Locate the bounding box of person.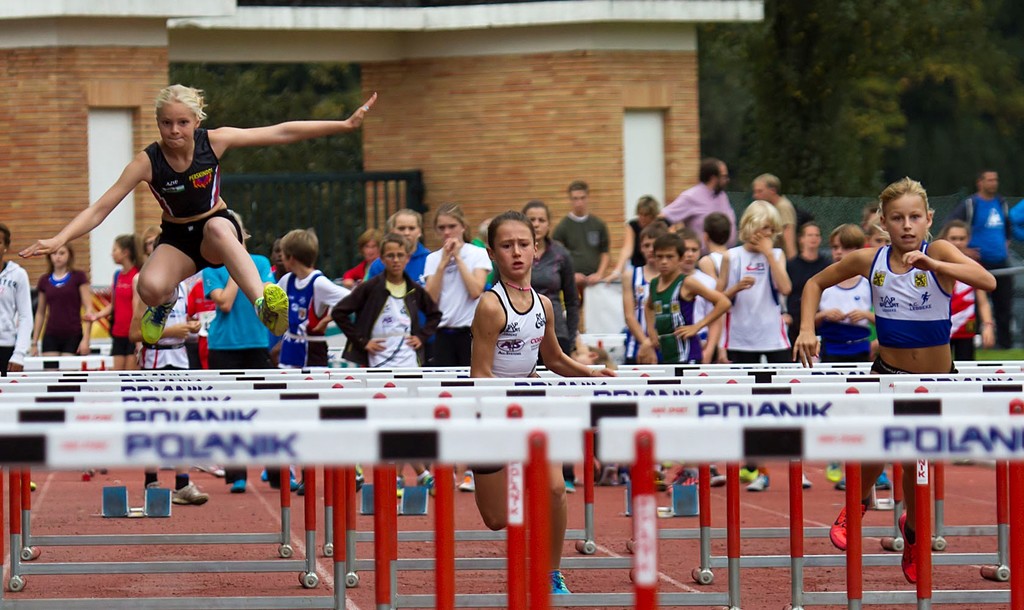
Bounding box: (x1=654, y1=158, x2=742, y2=257).
